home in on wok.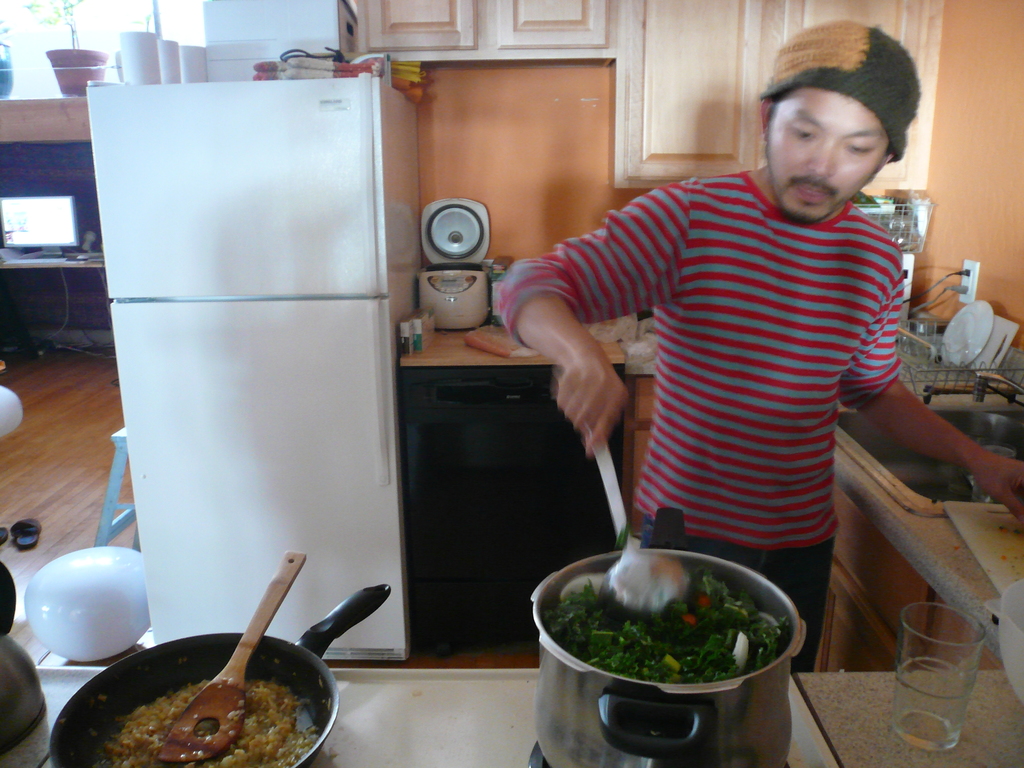
Homed in at select_region(38, 579, 404, 761).
